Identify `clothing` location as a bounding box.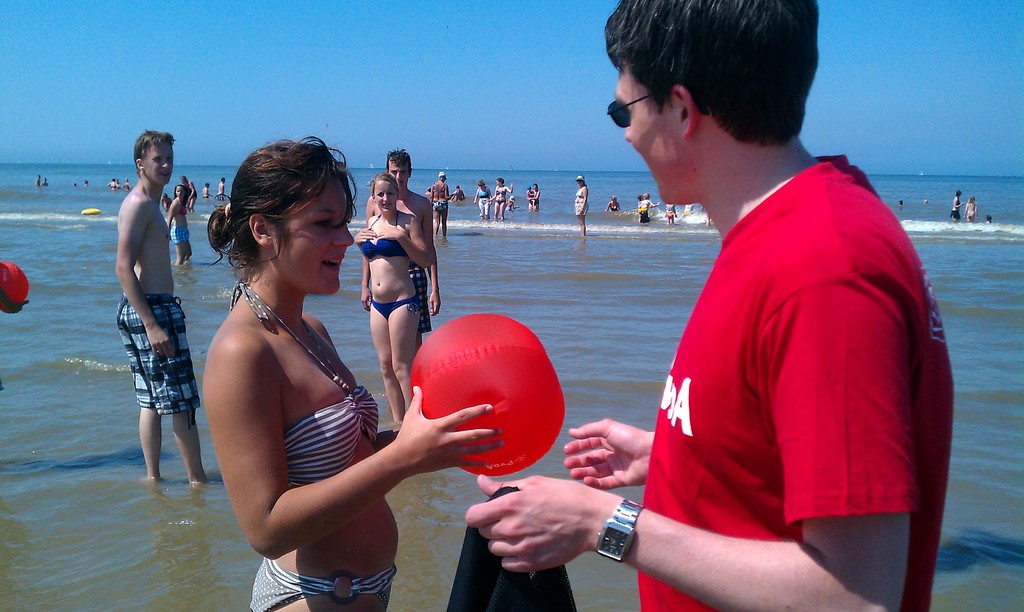
bbox(115, 294, 202, 415).
